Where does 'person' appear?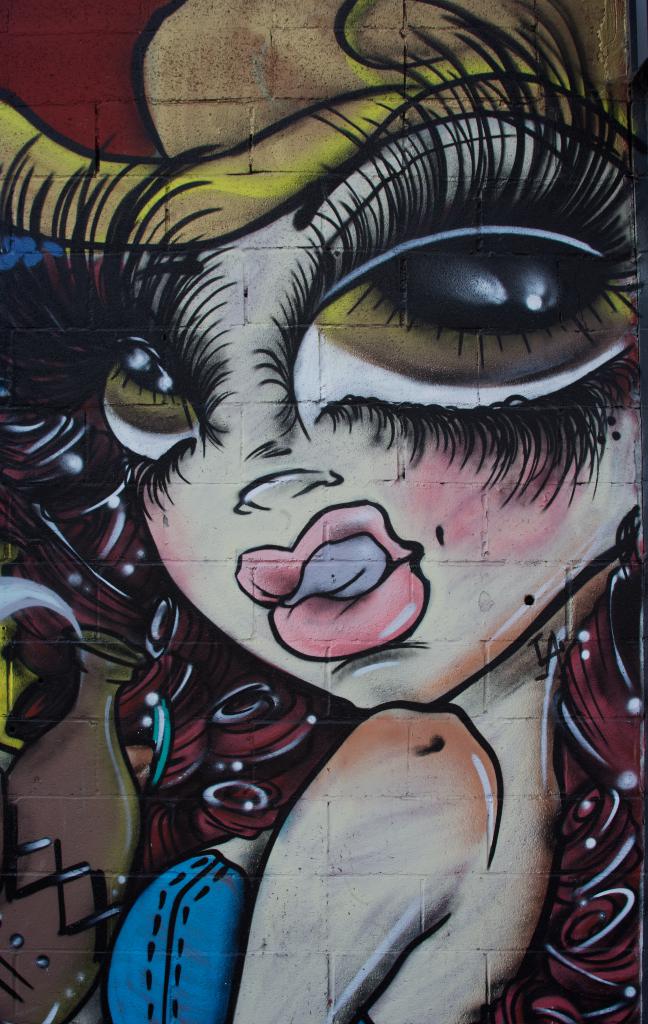
Appears at select_region(0, 0, 647, 1023).
